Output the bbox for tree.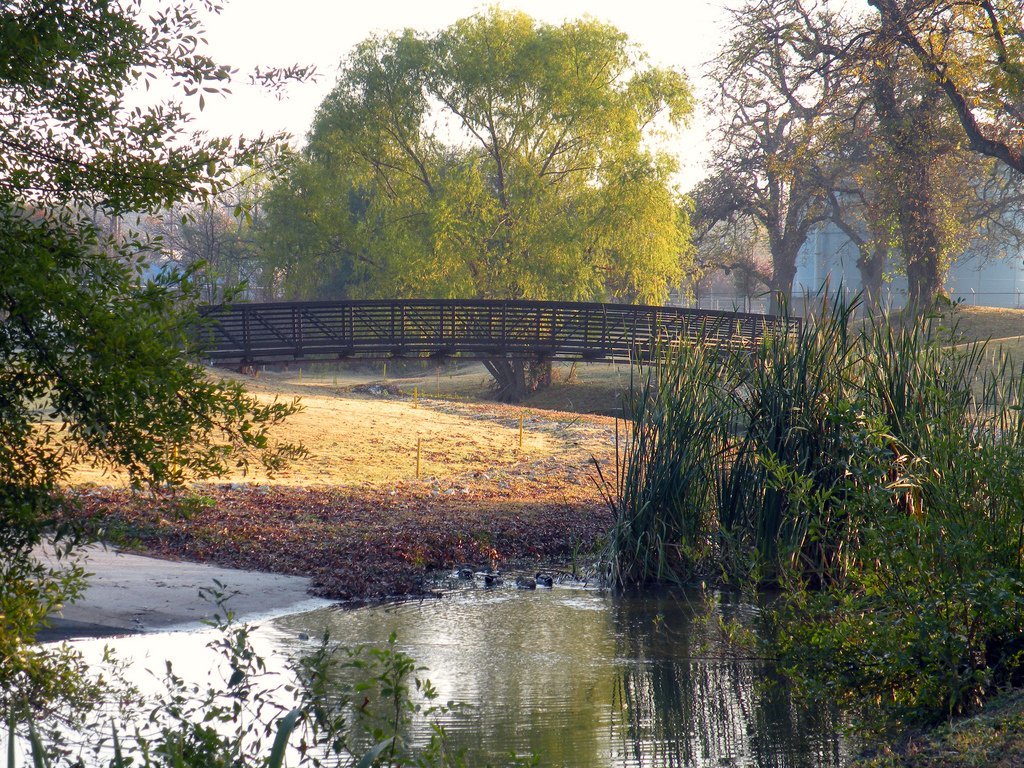
(left=279, top=9, right=711, bottom=326).
